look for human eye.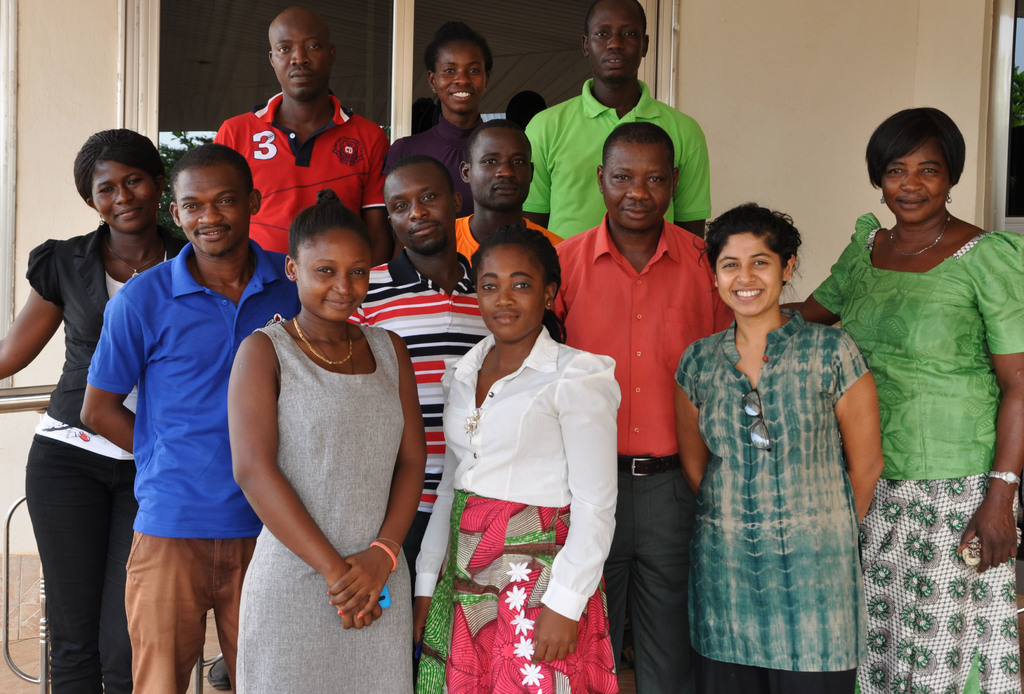
Found: bbox=[307, 42, 320, 50].
